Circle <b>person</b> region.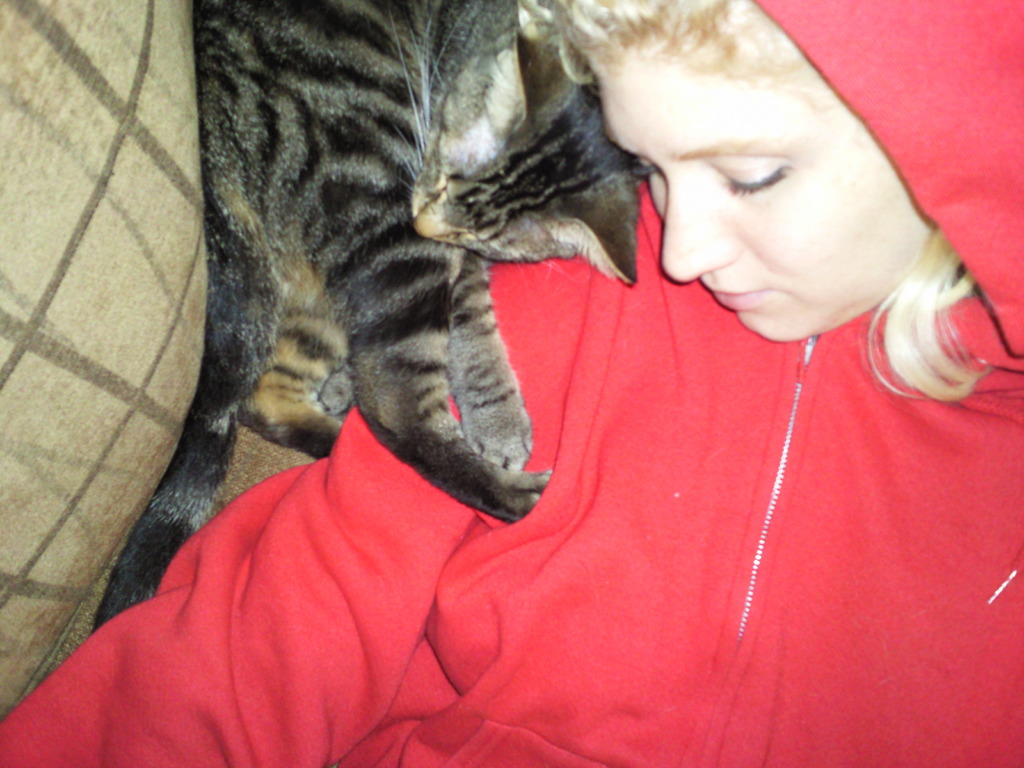
Region: 0,0,1023,767.
